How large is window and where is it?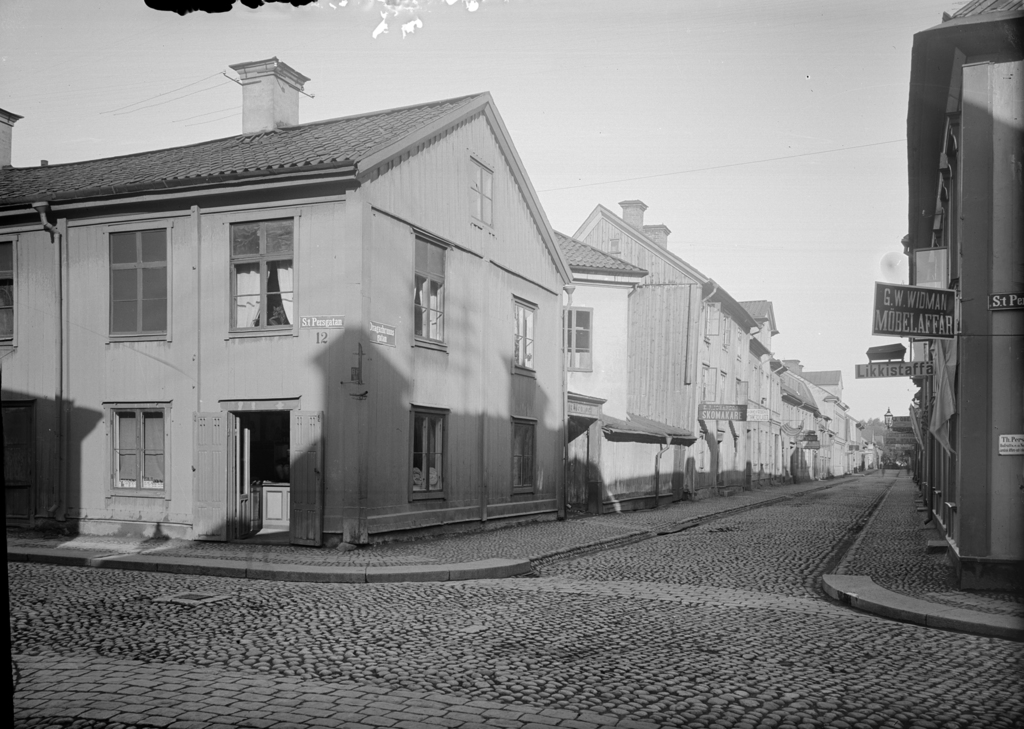
Bounding box: pyautogui.locateOnScreen(735, 379, 748, 407).
